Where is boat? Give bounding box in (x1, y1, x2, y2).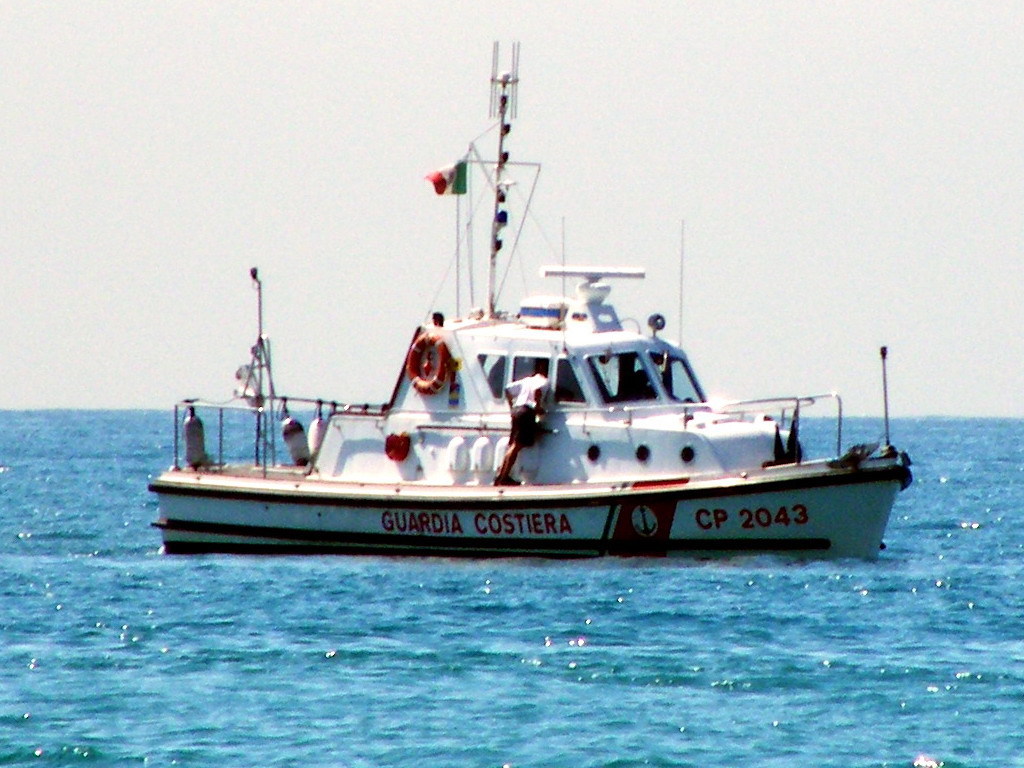
(187, 72, 786, 522).
